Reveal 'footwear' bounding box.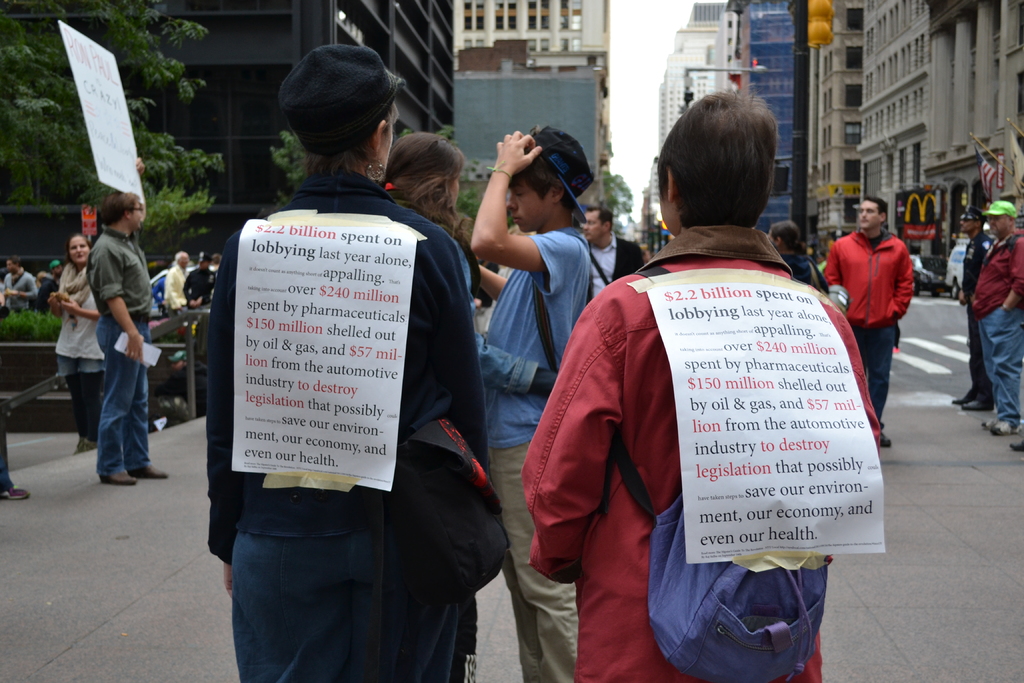
Revealed: {"x1": 76, "y1": 437, "x2": 90, "y2": 452}.
